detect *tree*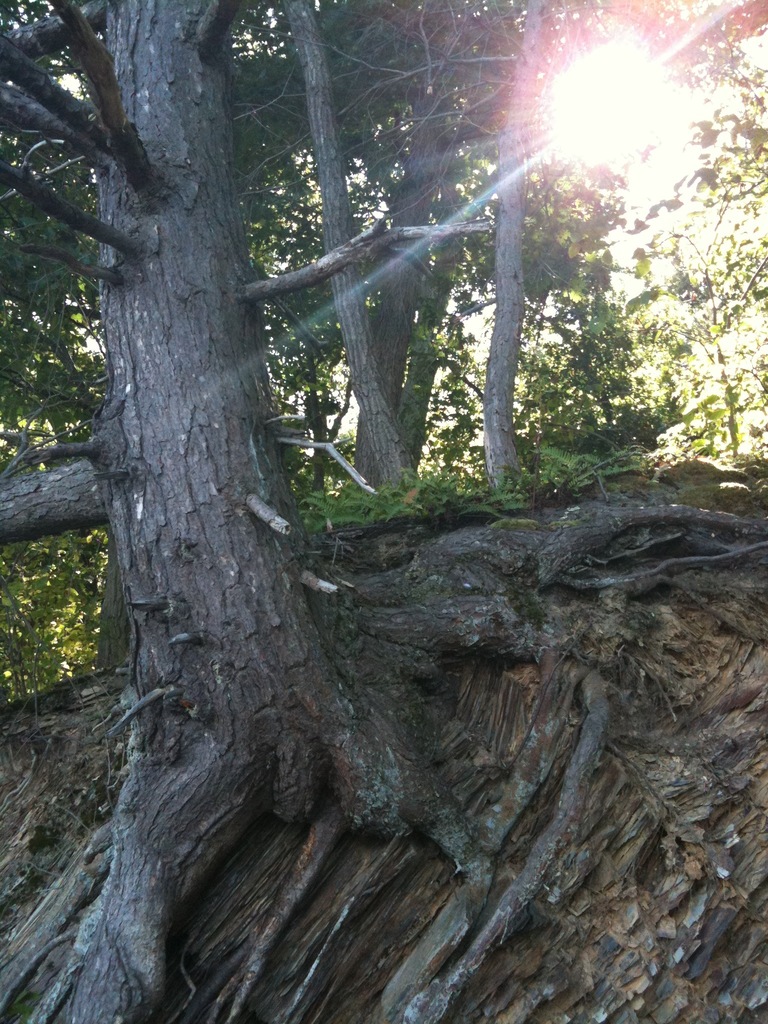
0:0:767:1023
